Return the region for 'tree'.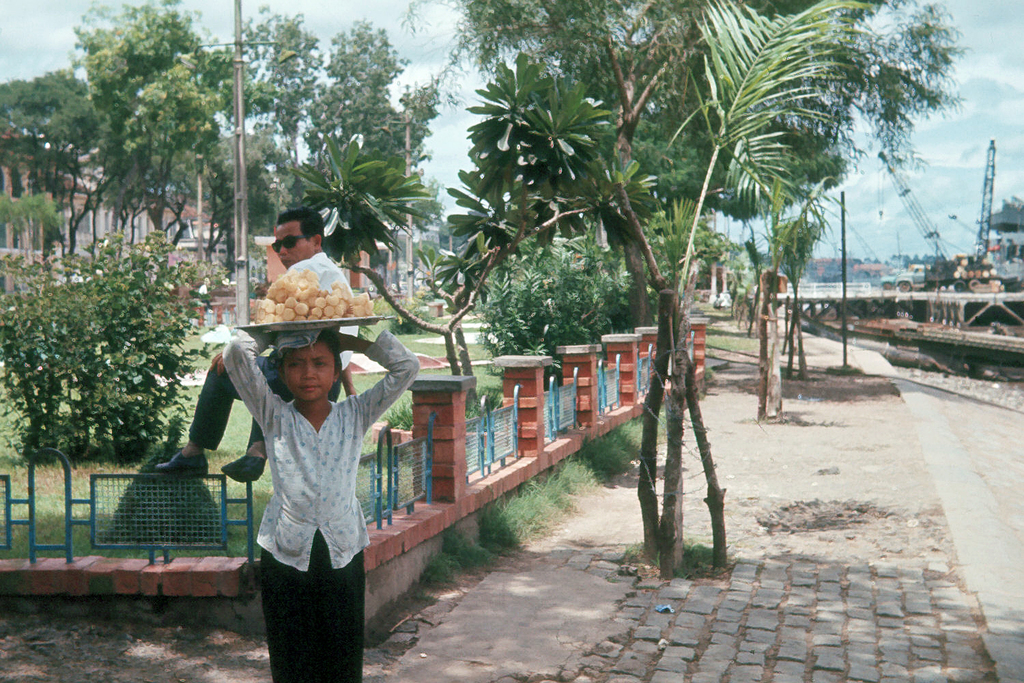
bbox(0, 0, 443, 279).
